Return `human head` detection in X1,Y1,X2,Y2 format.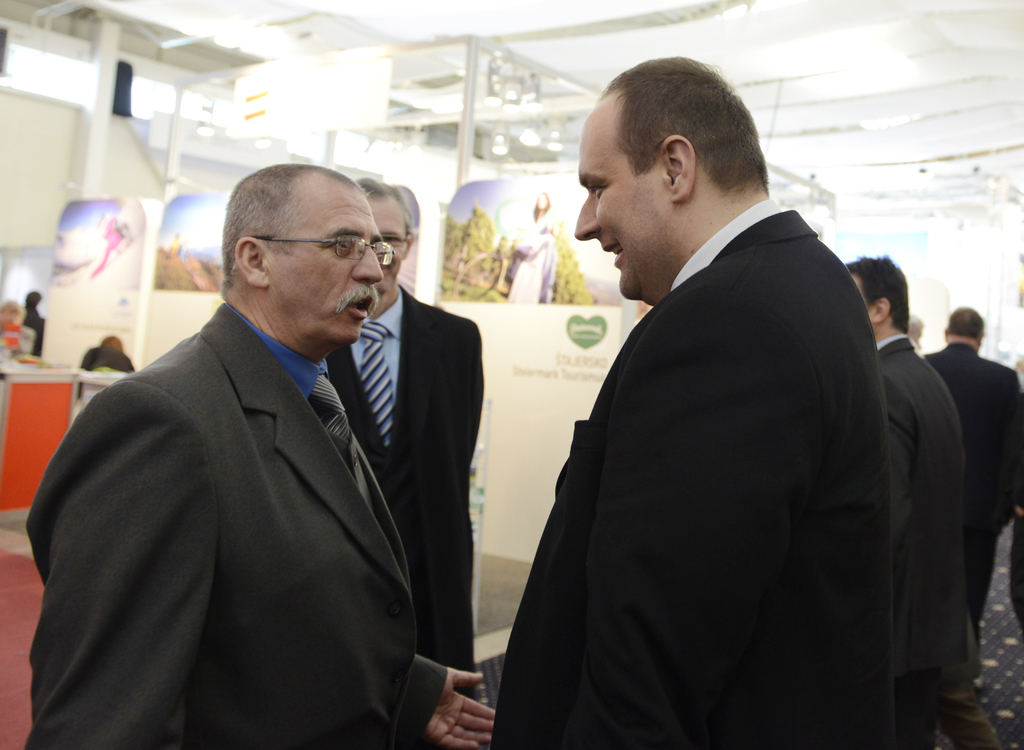
842,252,908,336.
